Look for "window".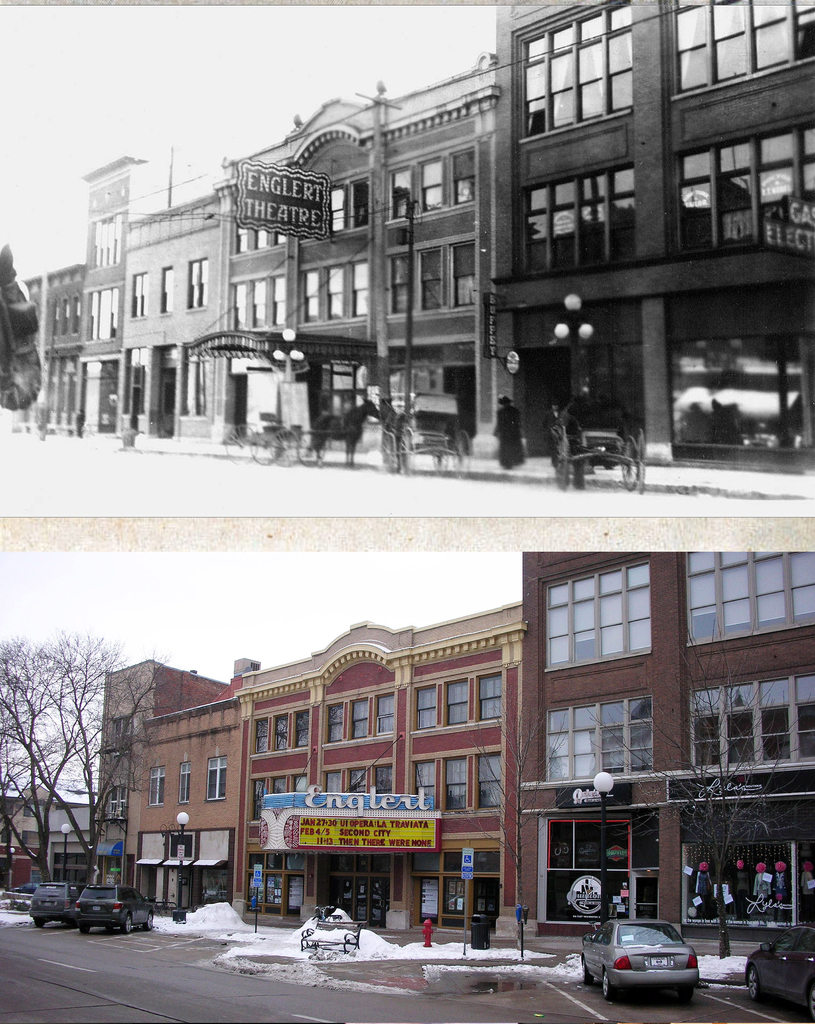
Found: (x1=22, y1=799, x2=38, y2=817).
